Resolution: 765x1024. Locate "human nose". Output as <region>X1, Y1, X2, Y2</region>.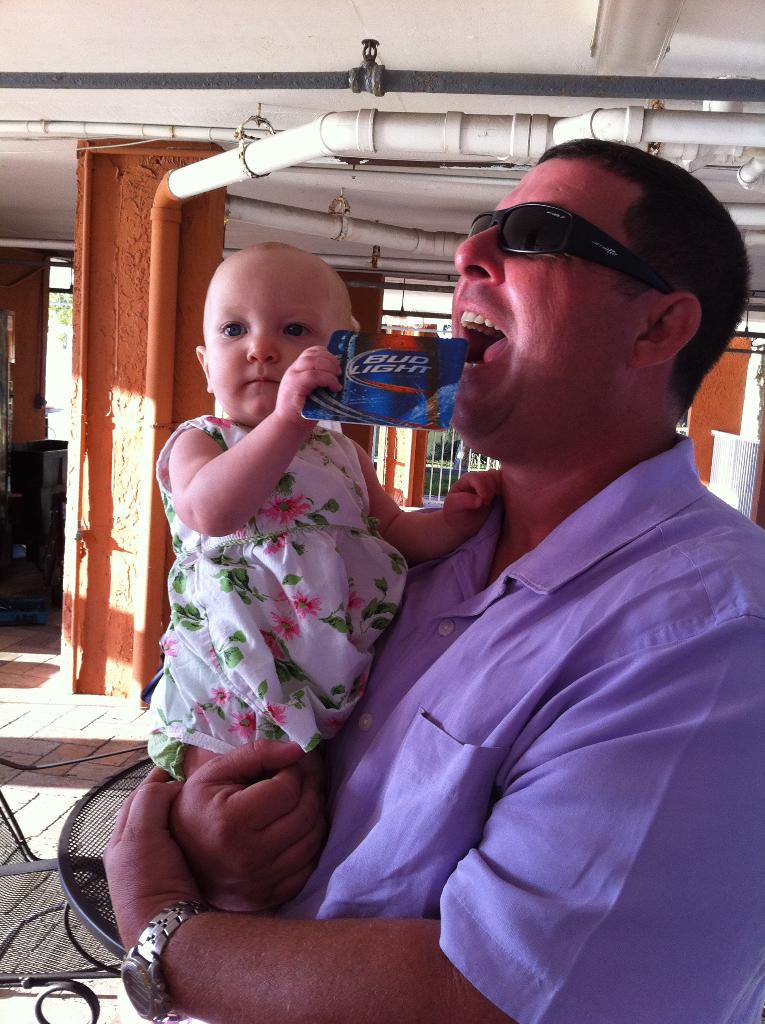
<region>246, 329, 281, 364</region>.
